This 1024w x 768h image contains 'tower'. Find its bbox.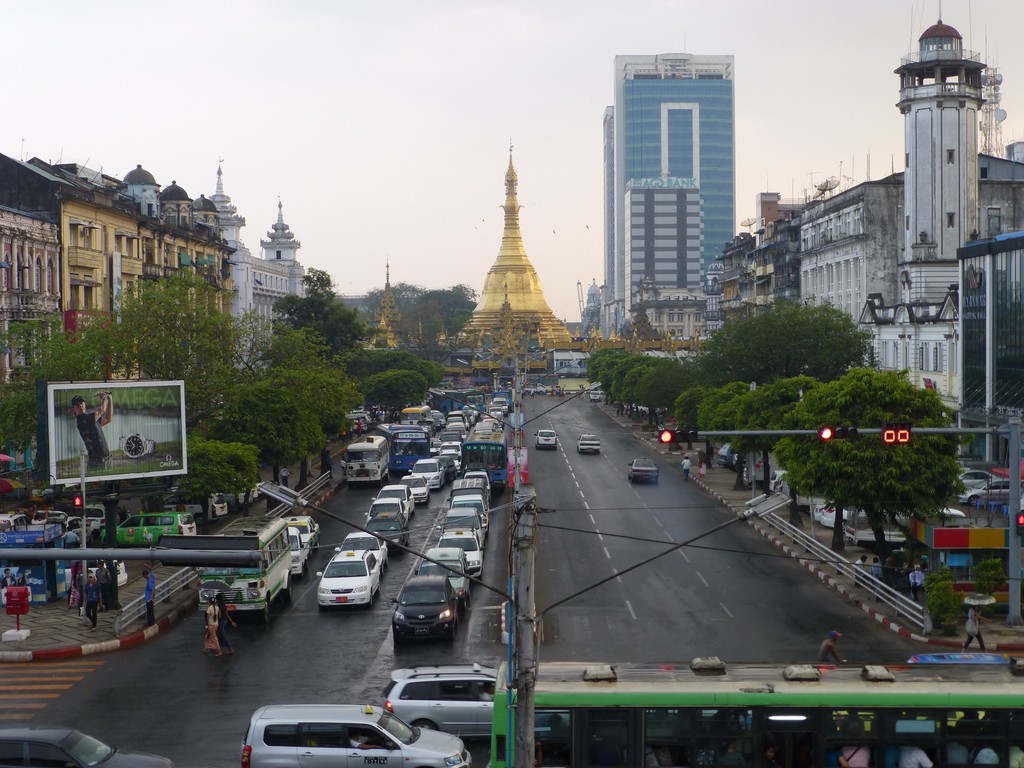
(625,180,706,331).
